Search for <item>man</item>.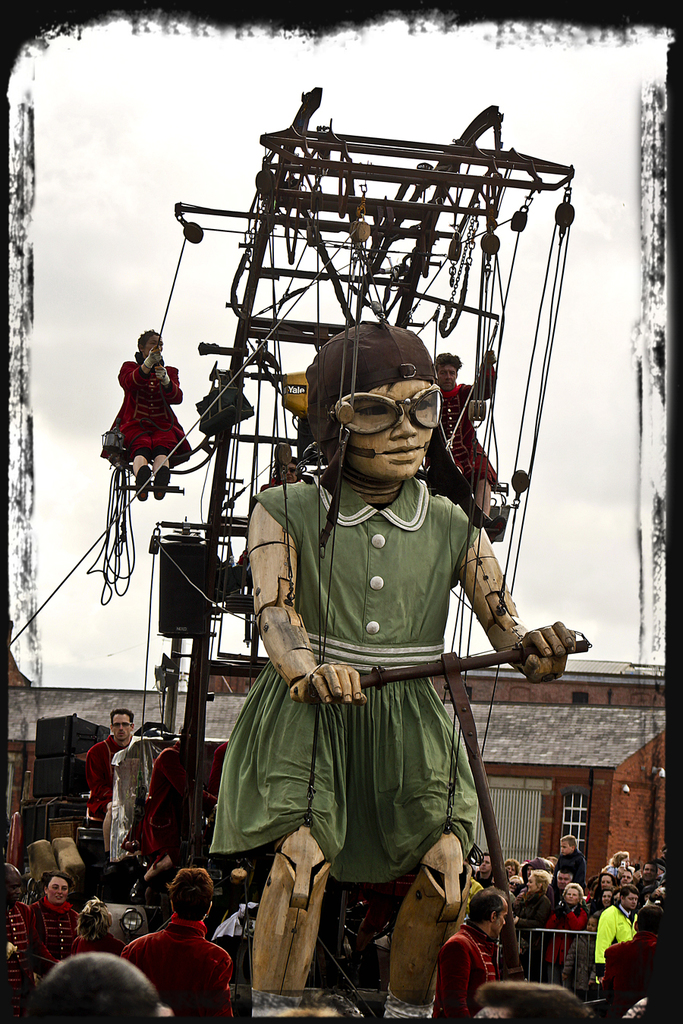
Found at 31/867/73/966.
